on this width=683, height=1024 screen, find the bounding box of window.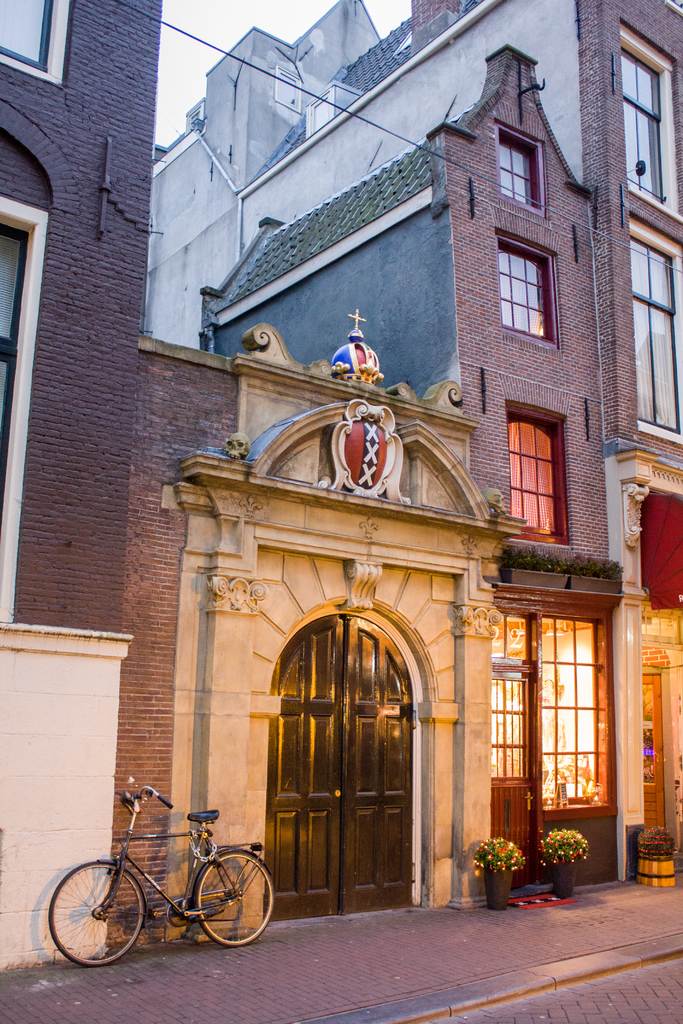
Bounding box: <bbox>621, 236, 682, 433</bbox>.
